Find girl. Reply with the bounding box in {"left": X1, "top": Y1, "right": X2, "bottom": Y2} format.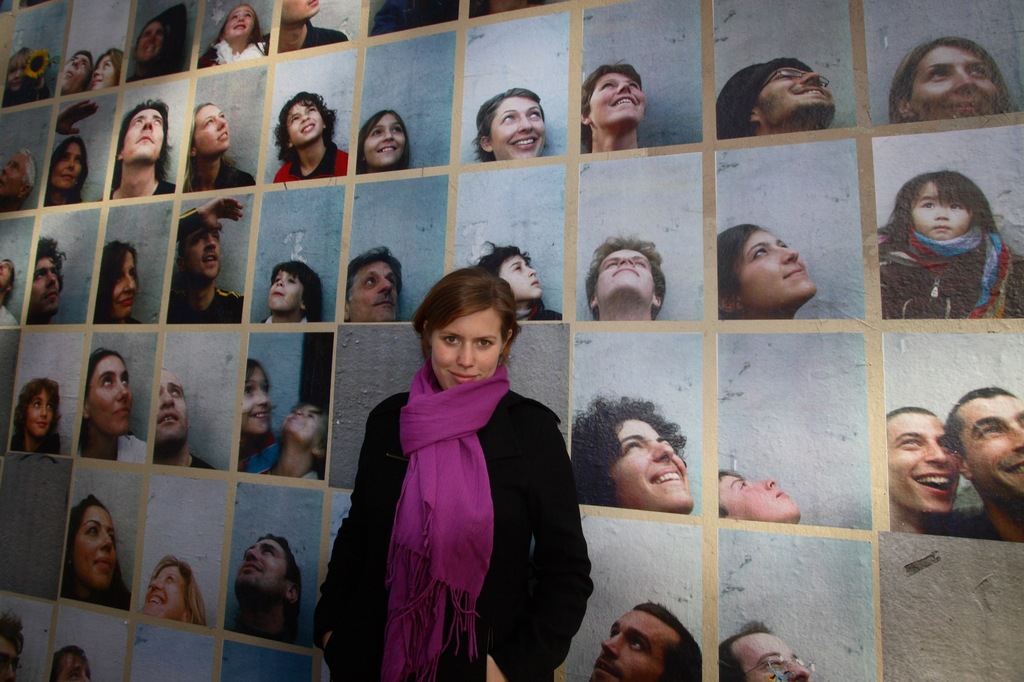
{"left": 270, "top": 97, "right": 352, "bottom": 189}.
